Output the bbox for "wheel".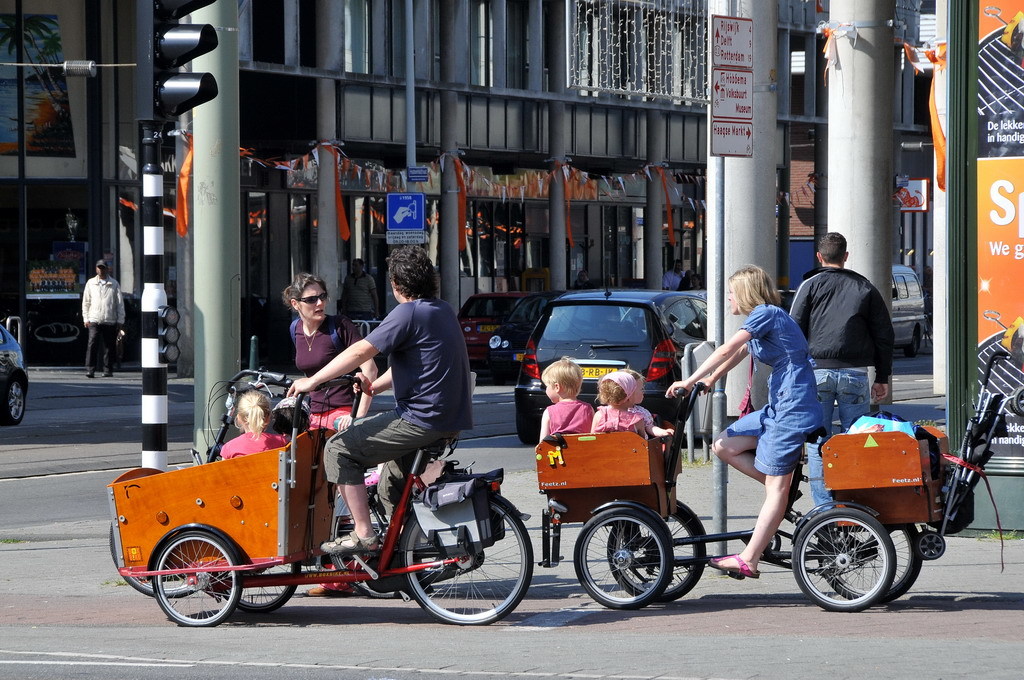
left=513, top=406, right=538, bottom=446.
